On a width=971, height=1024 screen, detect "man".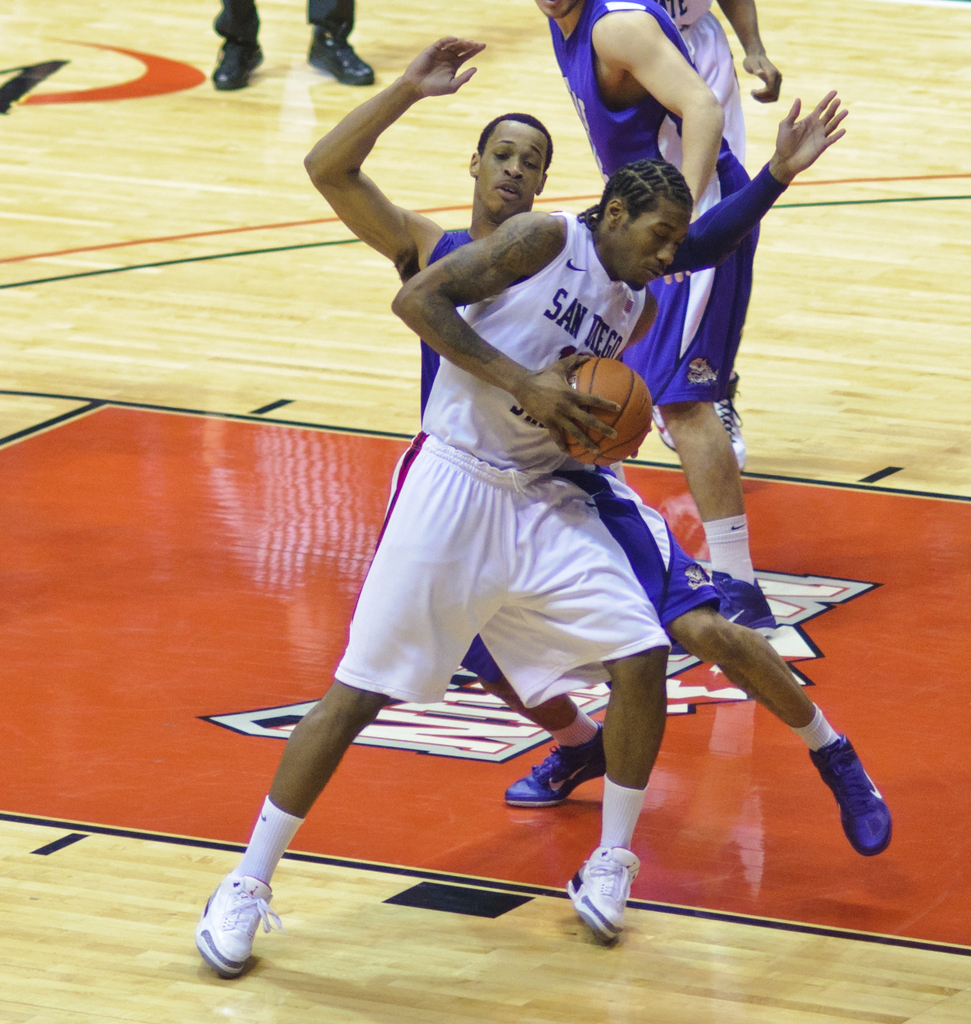
crop(538, 0, 776, 643).
